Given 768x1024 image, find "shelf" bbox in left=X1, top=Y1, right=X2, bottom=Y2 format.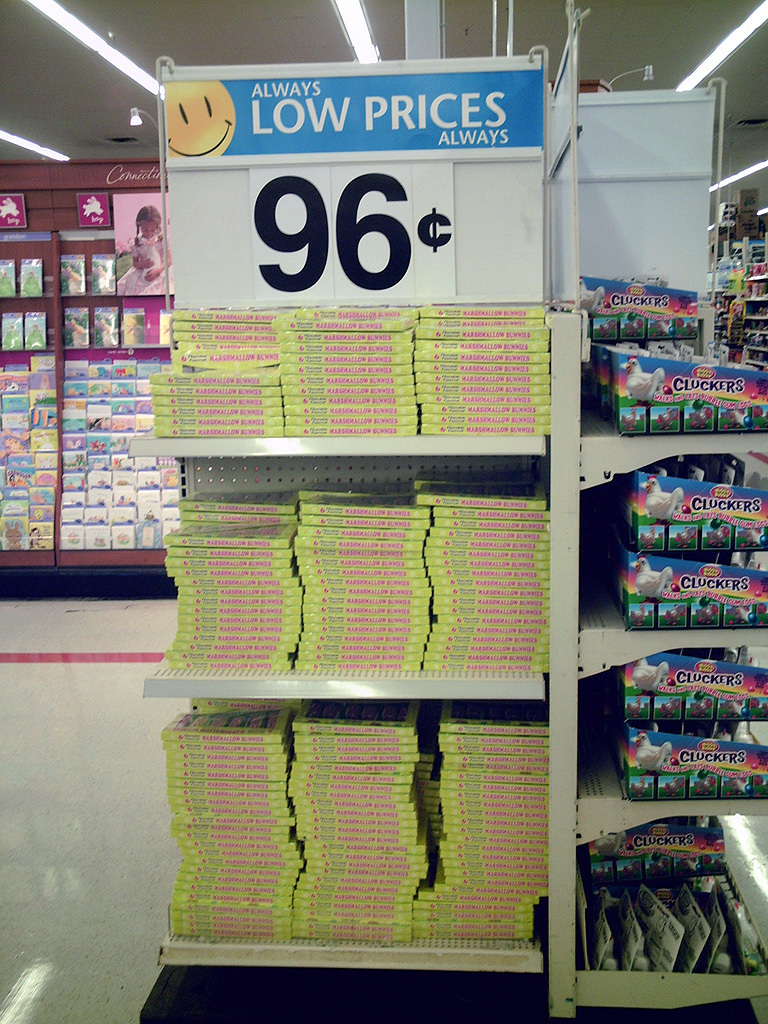
left=135, top=297, right=553, bottom=973.
